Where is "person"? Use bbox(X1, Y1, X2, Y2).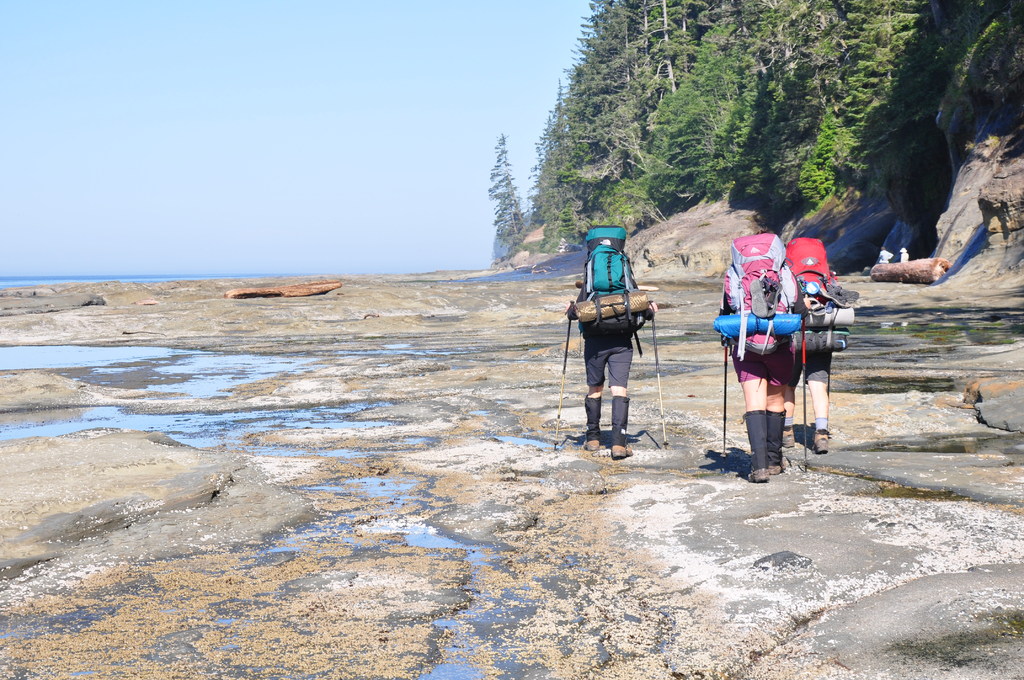
bbox(719, 229, 806, 480).
